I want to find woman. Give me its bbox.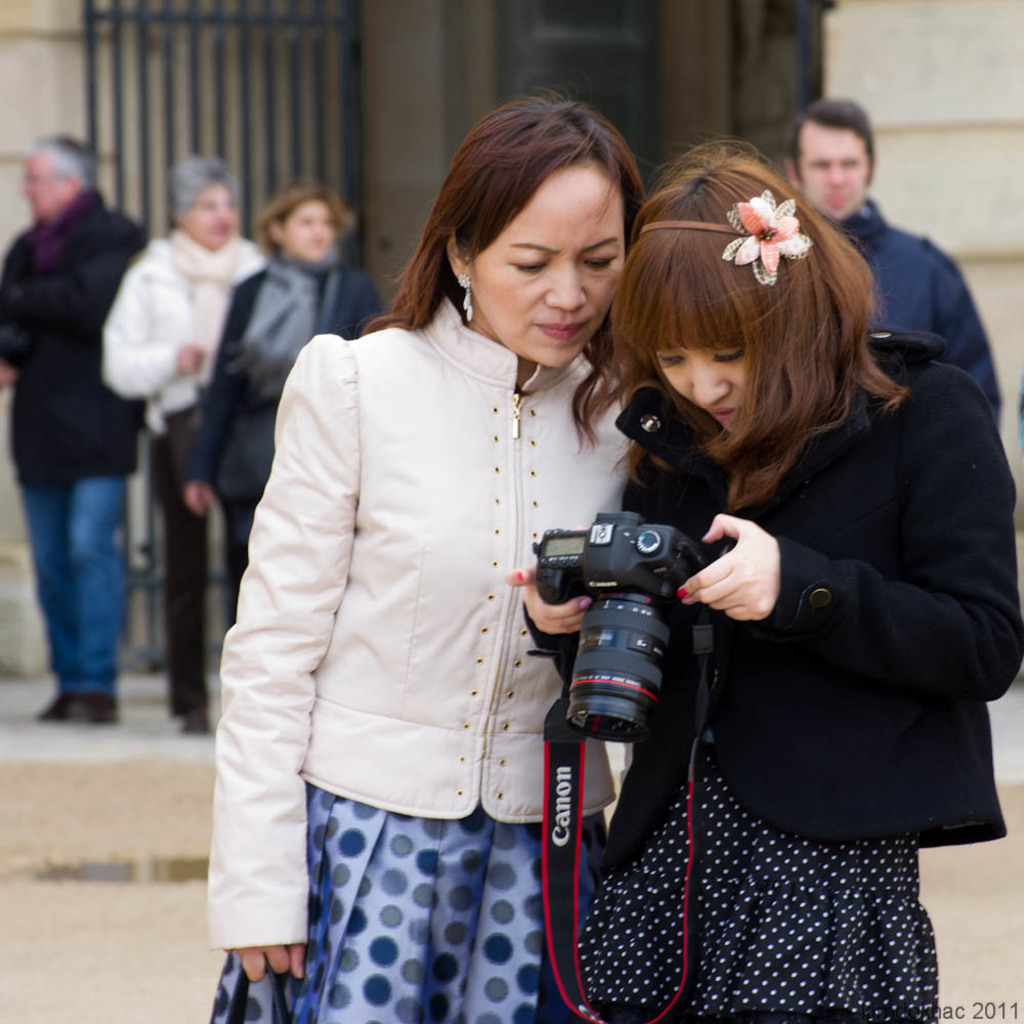
(x1=207, y1=80, x2=672, y2=1023).
